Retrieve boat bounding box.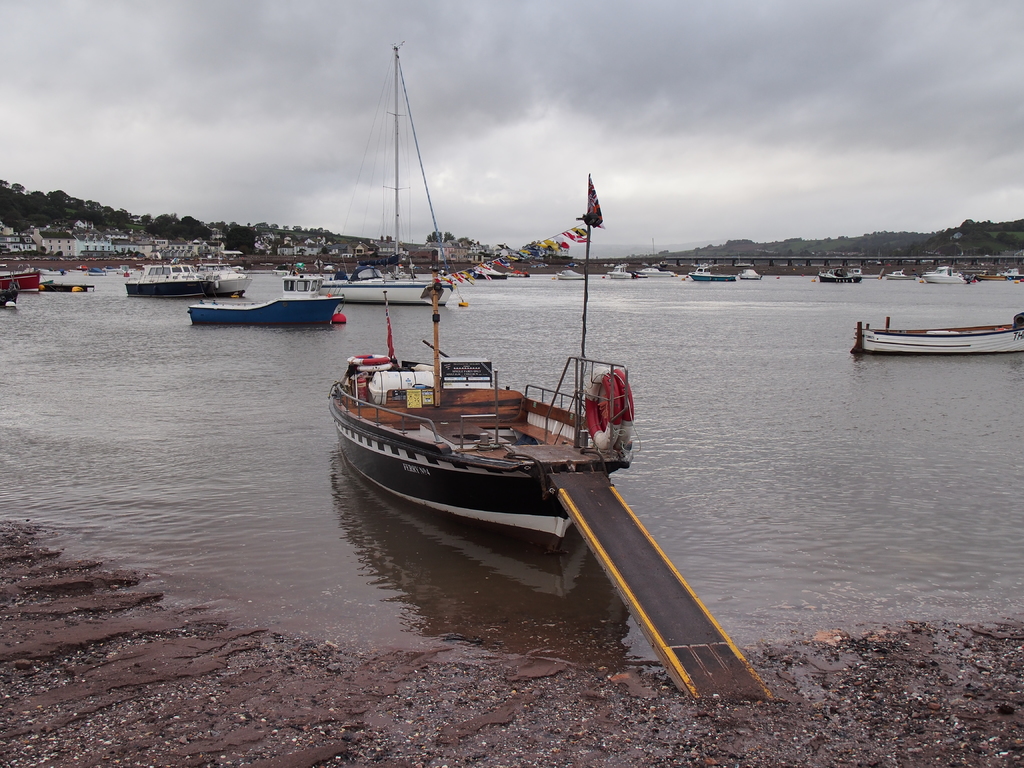
Bounding box: [left=124, top=259, right=220, bottom=300].
